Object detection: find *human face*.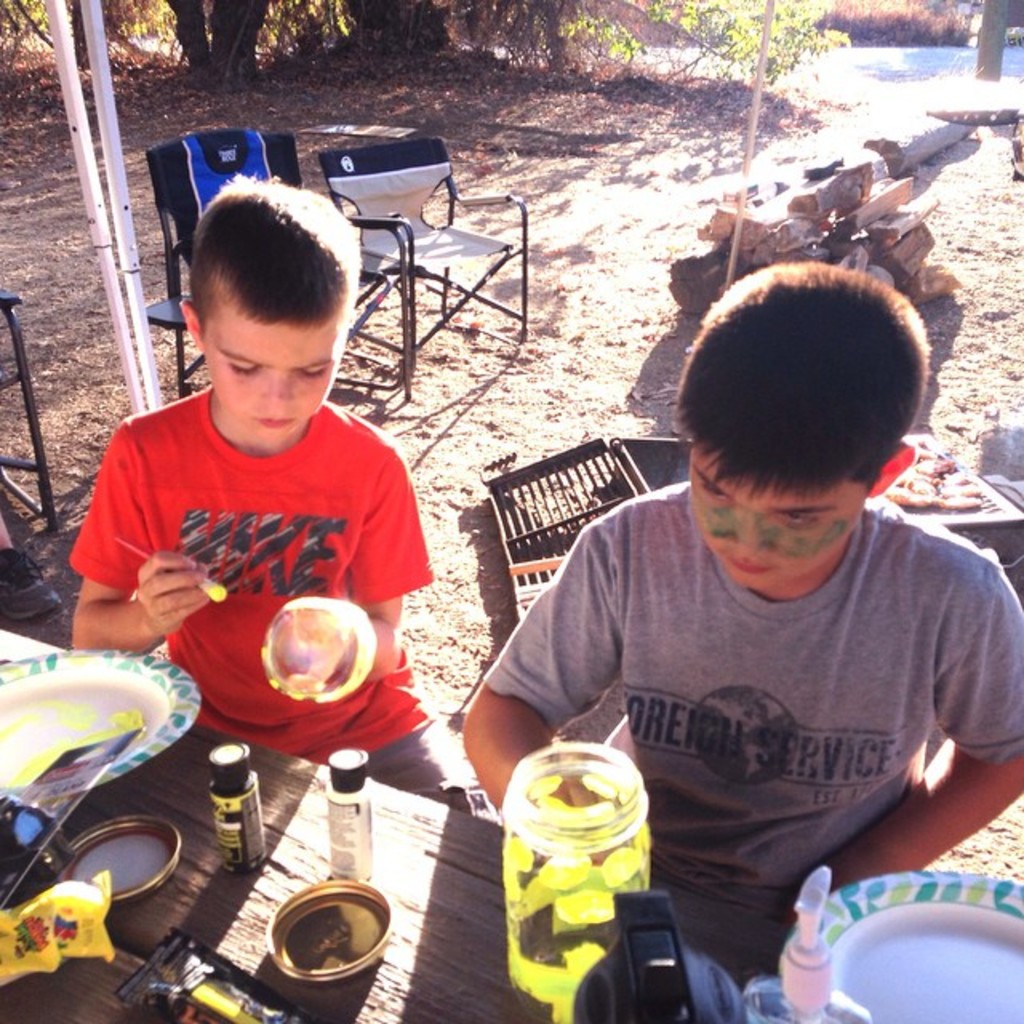
Rect(200, 317, 347, 422).
